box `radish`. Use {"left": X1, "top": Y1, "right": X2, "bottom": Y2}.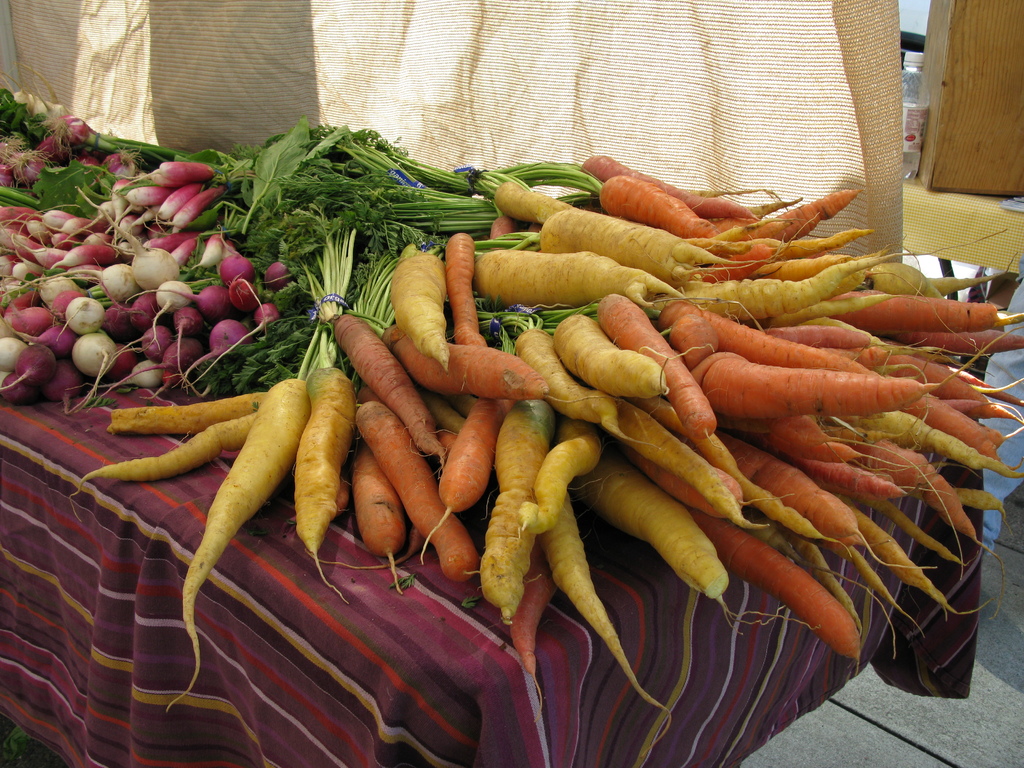
{"left": 797, "top": 296, "right": 888, "bottom": 319}.
